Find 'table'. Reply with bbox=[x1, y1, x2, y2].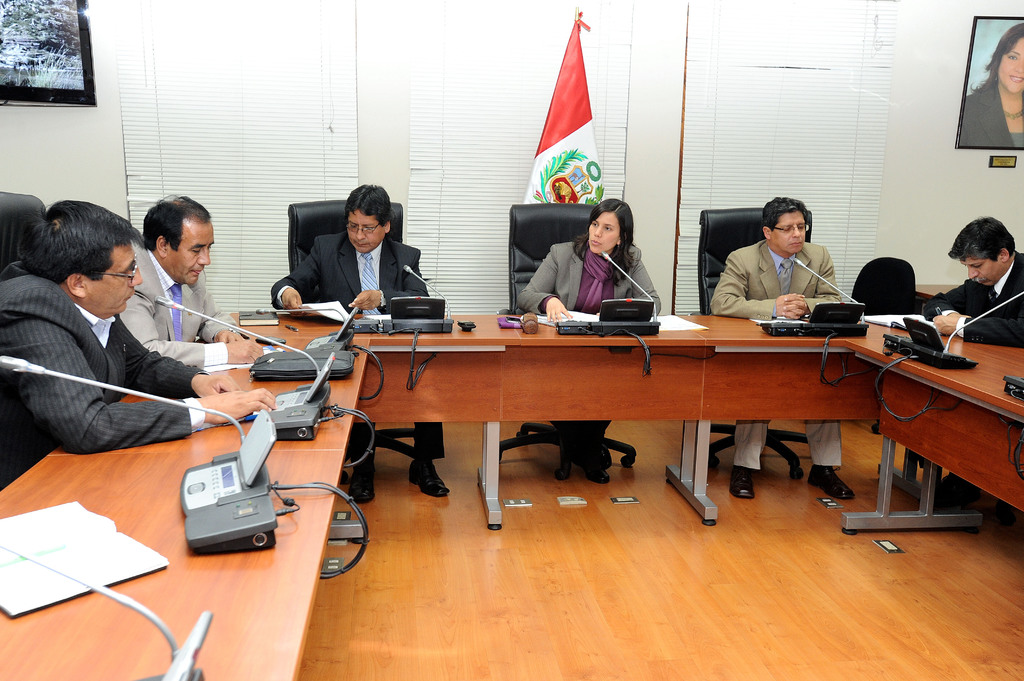
bbox=[0, 306, 1023, 680].
